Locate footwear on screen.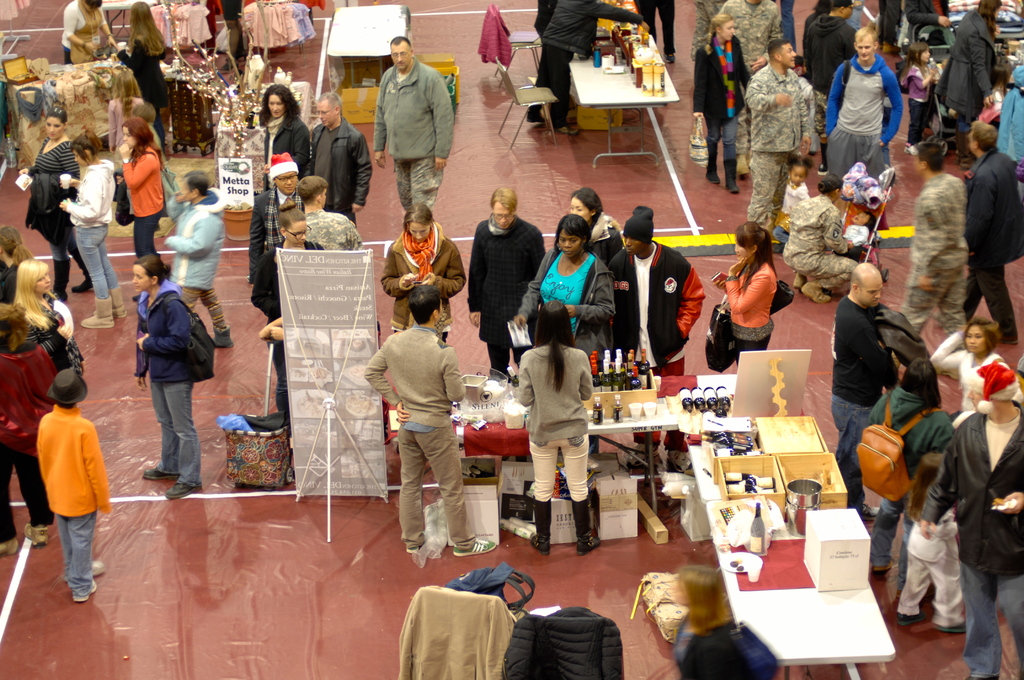
On screen at bbox=(406, 547, 420, 554).
